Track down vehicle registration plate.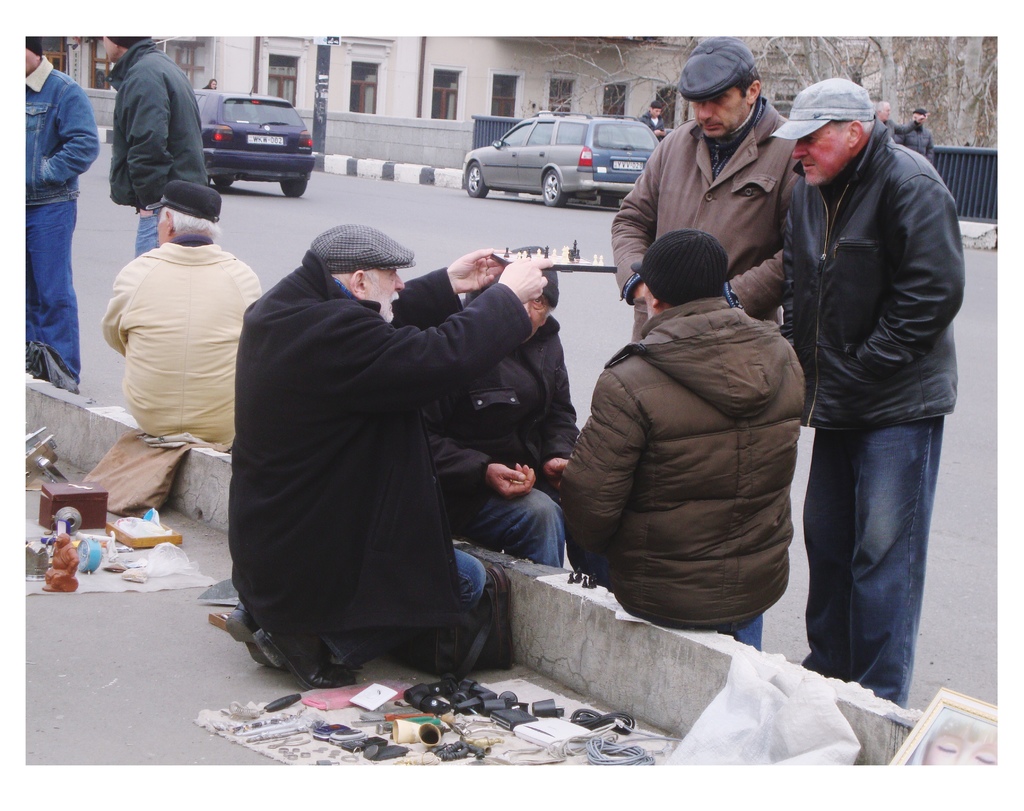
Tracked to l=246, t=136, r=283, b=144.
